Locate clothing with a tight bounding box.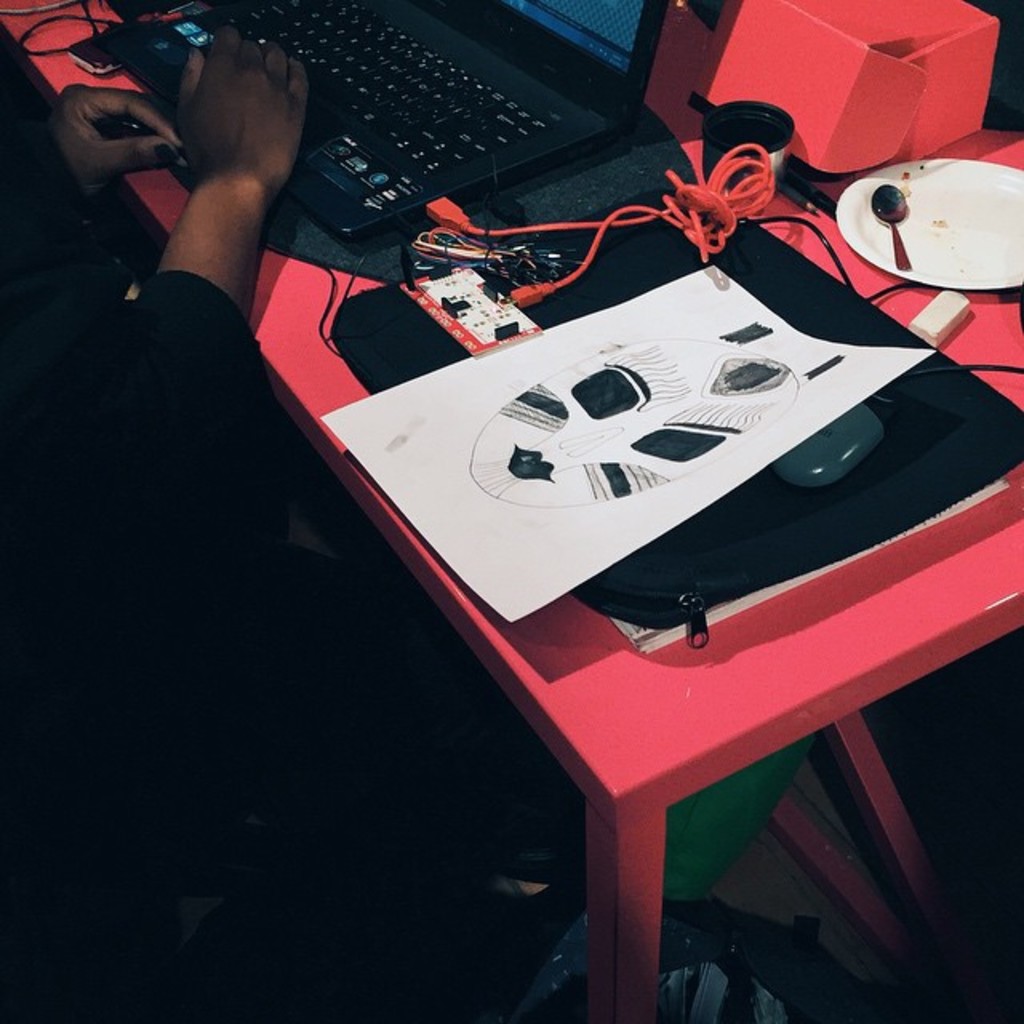
x1=0 y1=51 x2=254 y2=533.
